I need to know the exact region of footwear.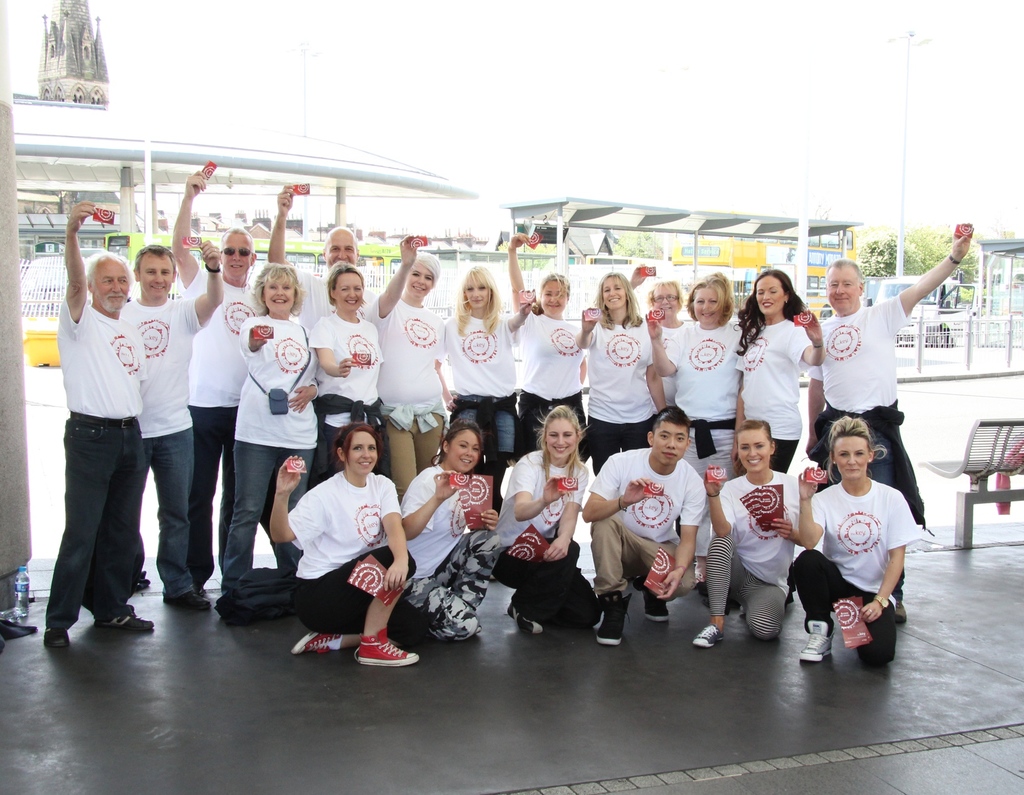
Region: crop(353, 625, 420, 666).
